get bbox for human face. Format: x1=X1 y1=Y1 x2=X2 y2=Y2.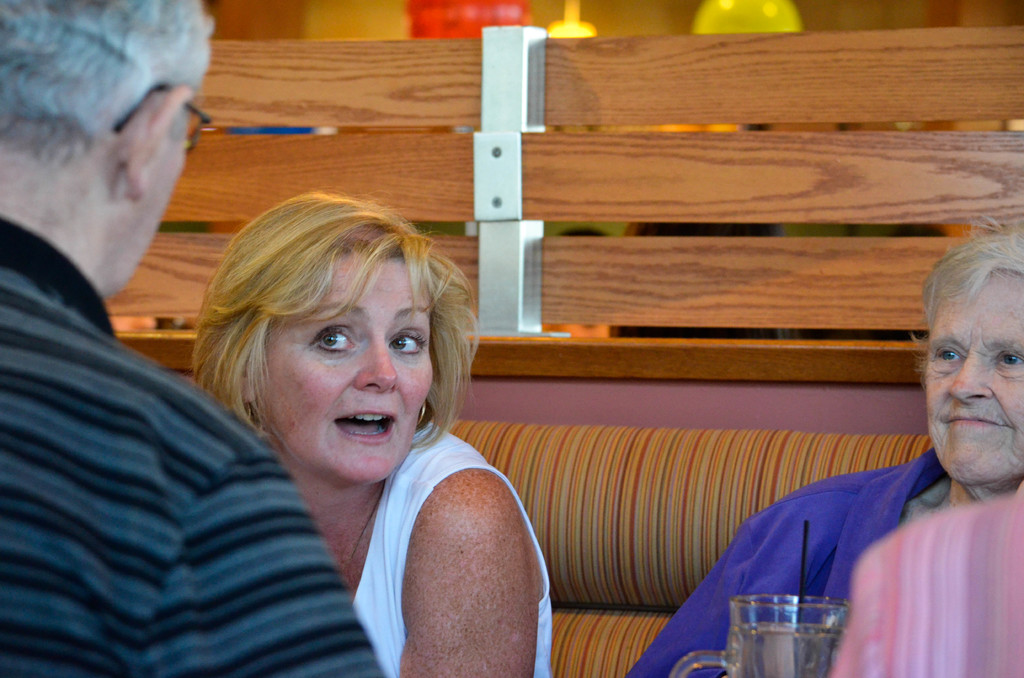
x1=264 y1=253 x2=431 y2=485.
